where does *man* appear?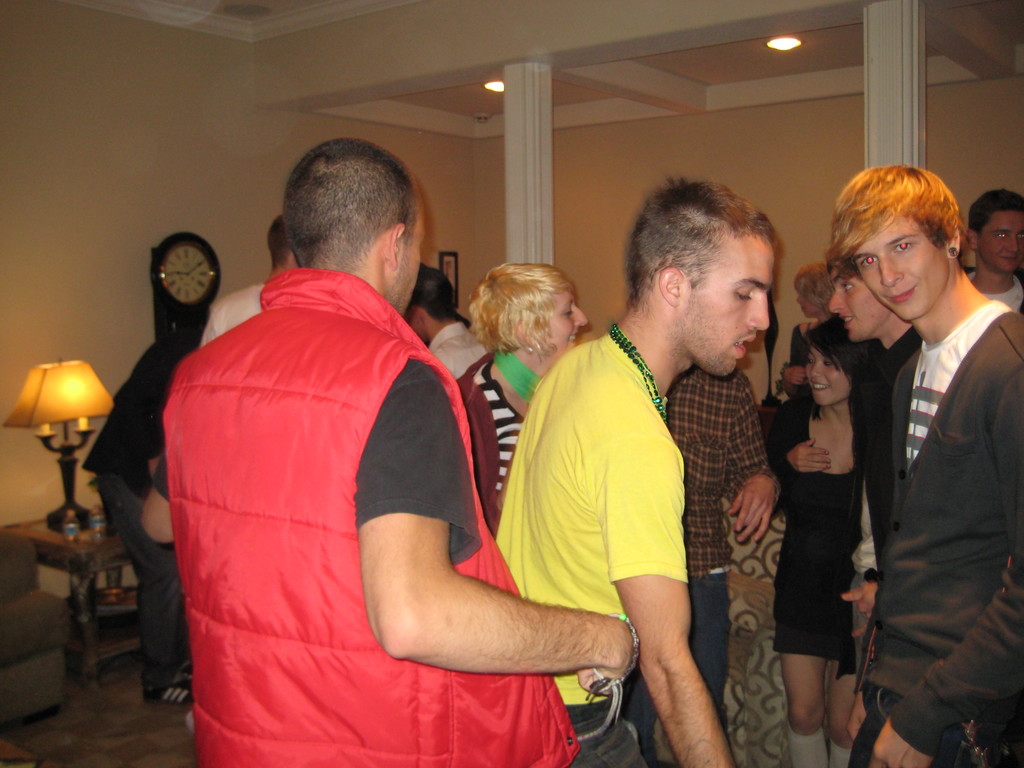
Appears at rect(950, 184, 1023, 301).
